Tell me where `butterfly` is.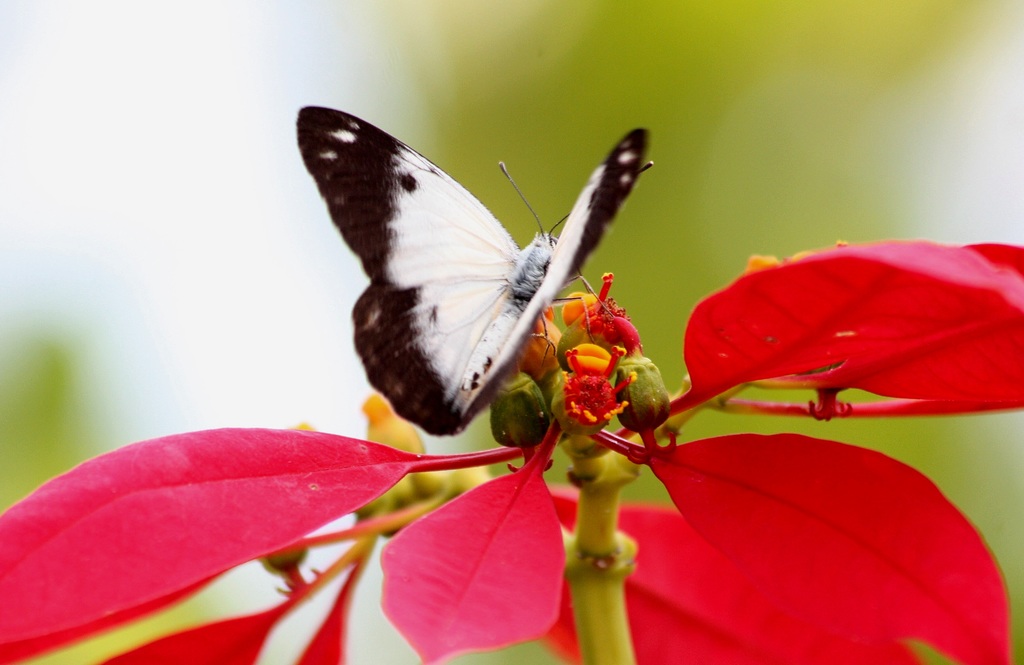
`butterfly` is at <box>281,99,650,444</box>.
